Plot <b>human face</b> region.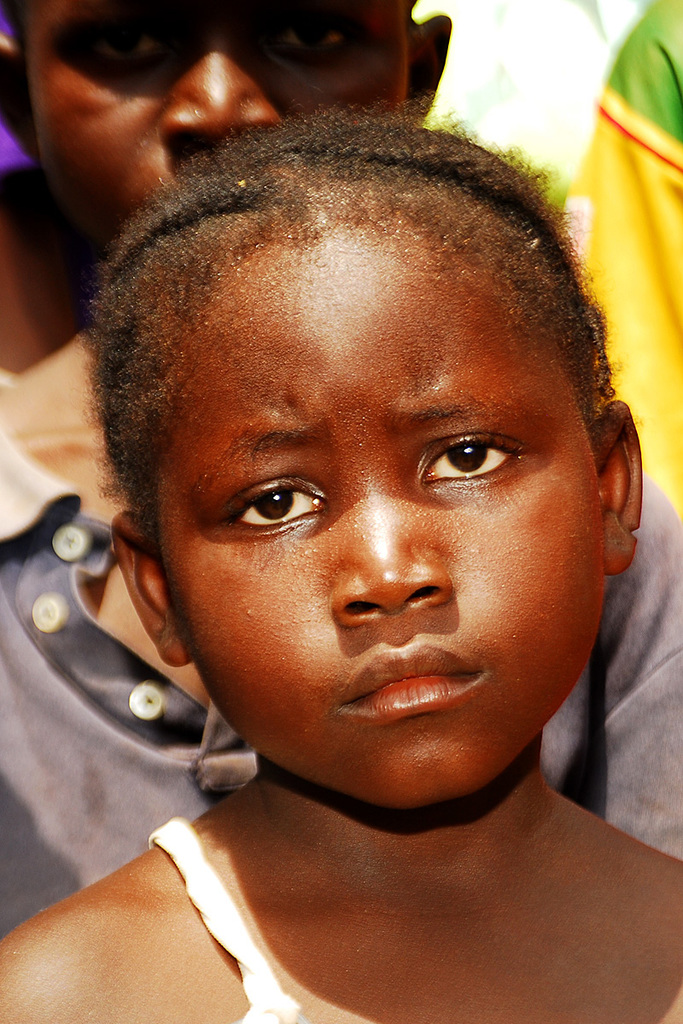
Plotted at [25, 0, 413, 254].
